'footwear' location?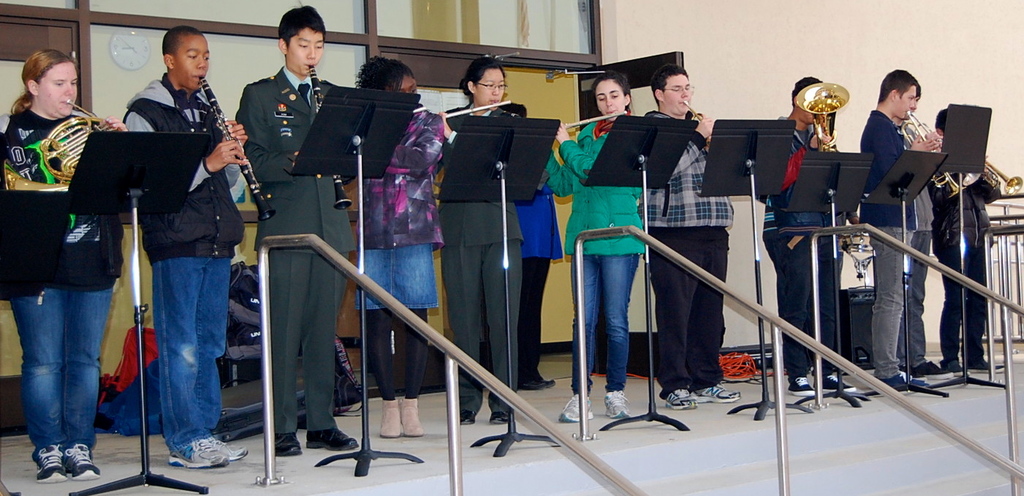
left=19, top=432, right=83, bottom=486
